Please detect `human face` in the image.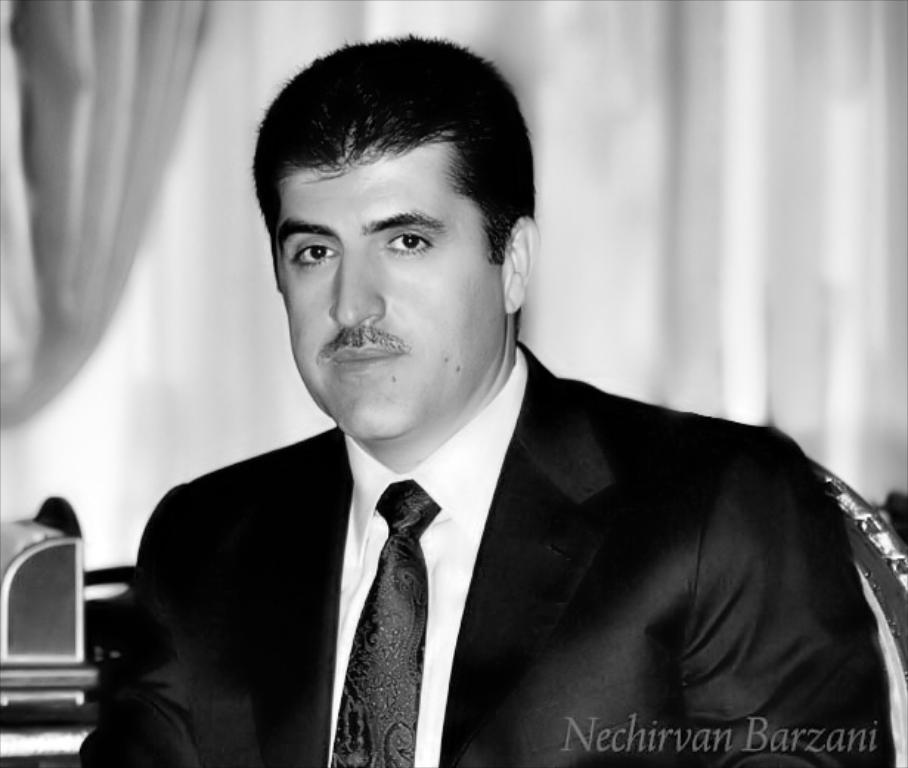
box=[272, 162, 502, 442].
